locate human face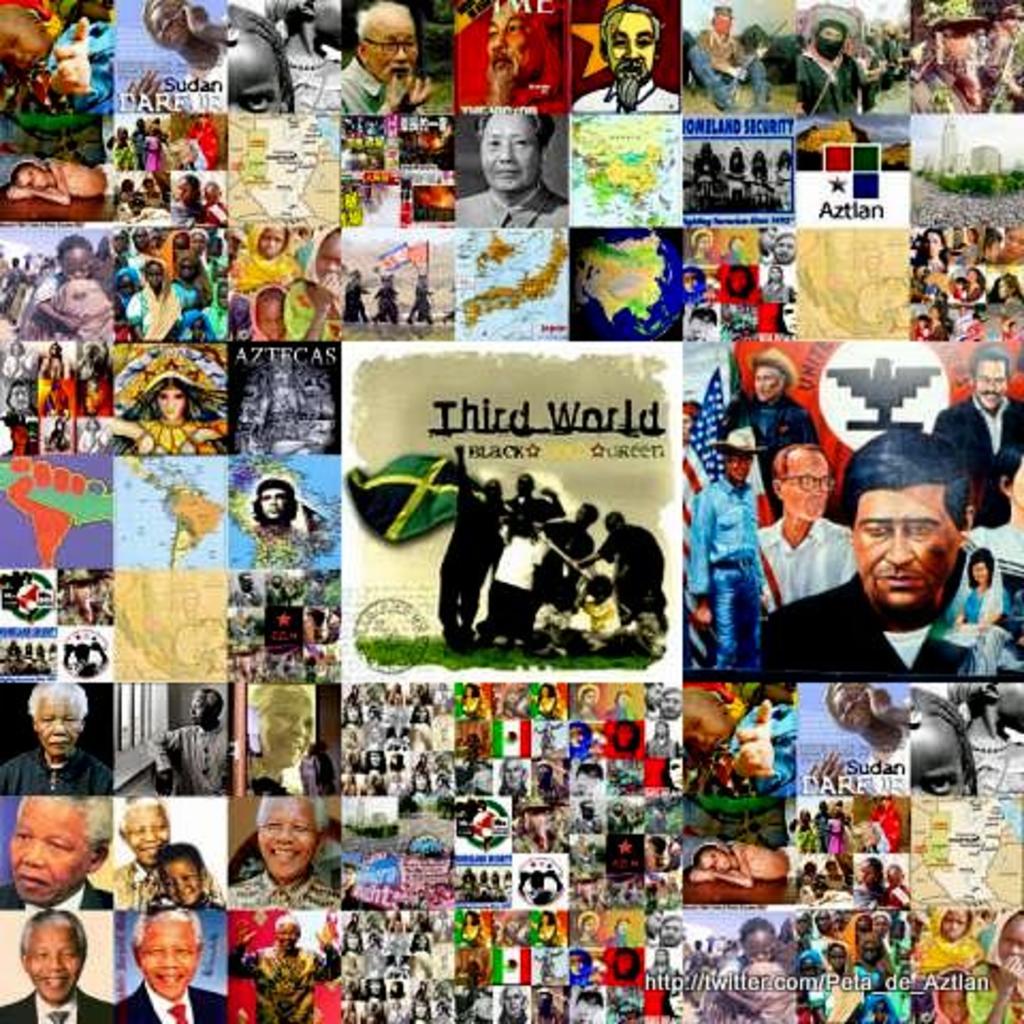
x1=855 y1=474 x2=958 y2=614
